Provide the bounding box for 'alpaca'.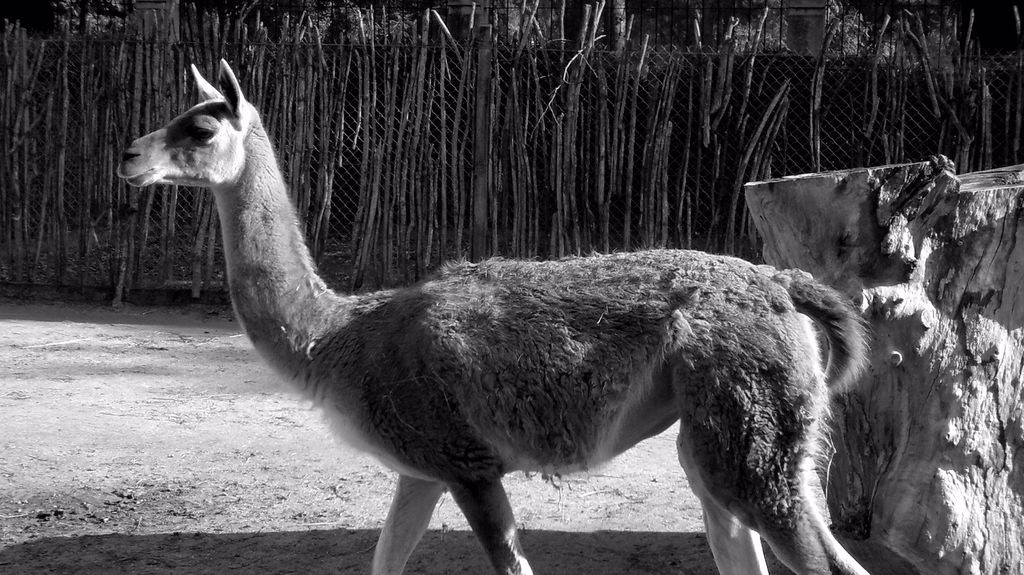
box(114, 58, 876, 574).
